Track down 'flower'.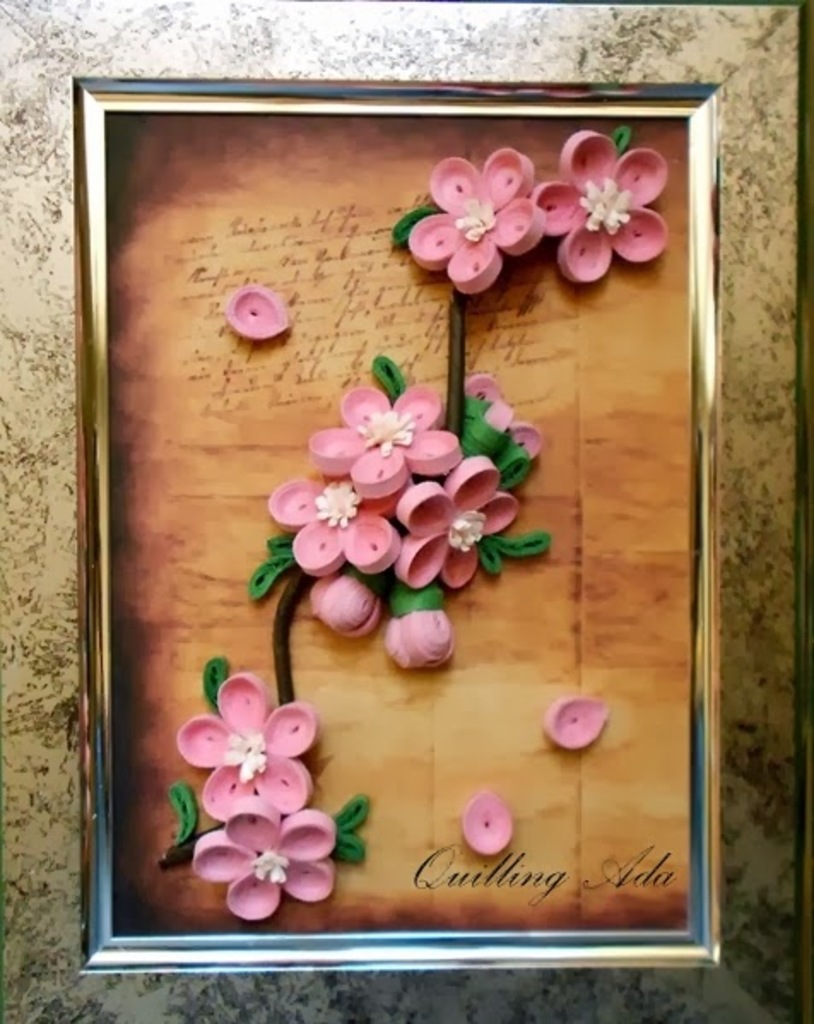
Tracked to <region>528, 127, 670, 279</region>.
